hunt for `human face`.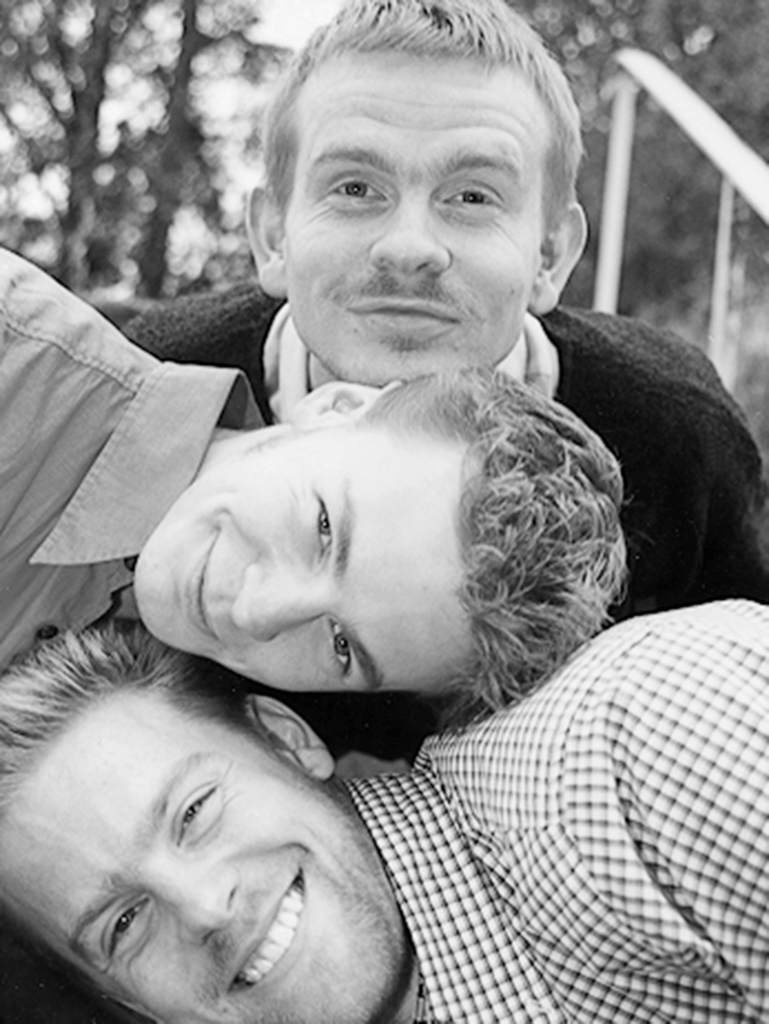
Hunted down at {"left": 128, "top": 436, "right": 473, "bottom": 693}.
